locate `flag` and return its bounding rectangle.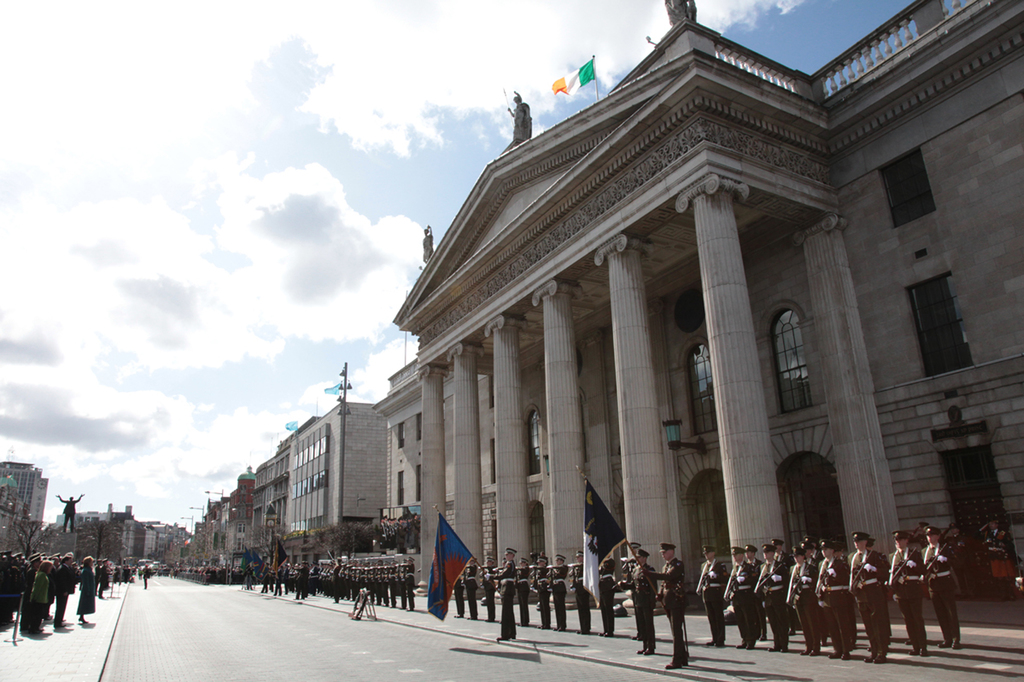
select_region(578, 482, 630, 576).
